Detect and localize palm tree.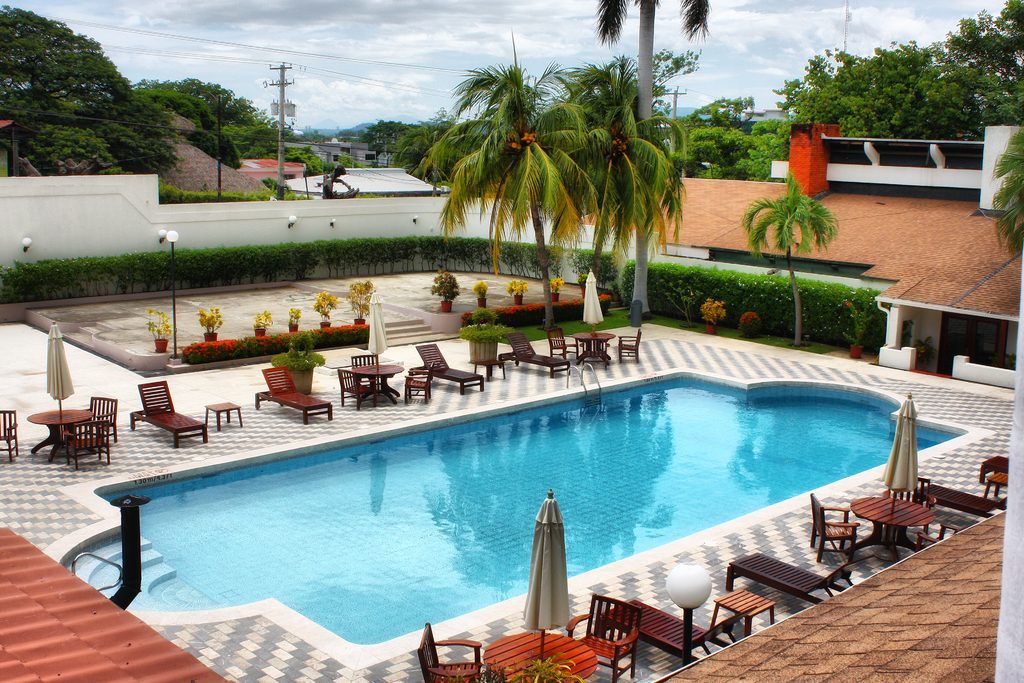
Localized at [x1=989, y1=122, x2=1023, y2=260].
